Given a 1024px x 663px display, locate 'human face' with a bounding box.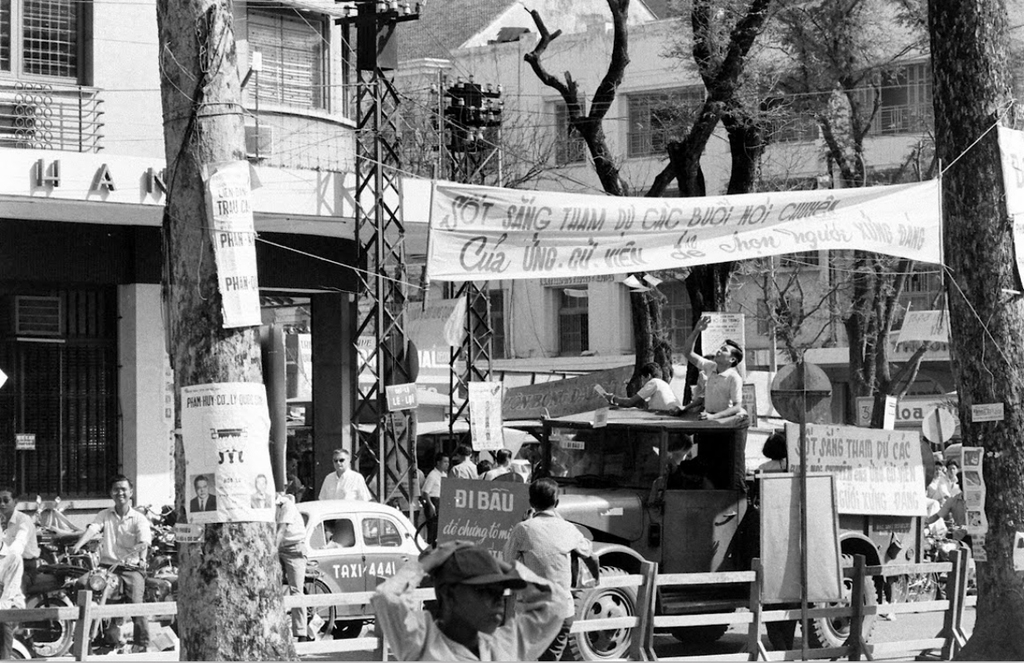
Located: 714 342 735 364.
